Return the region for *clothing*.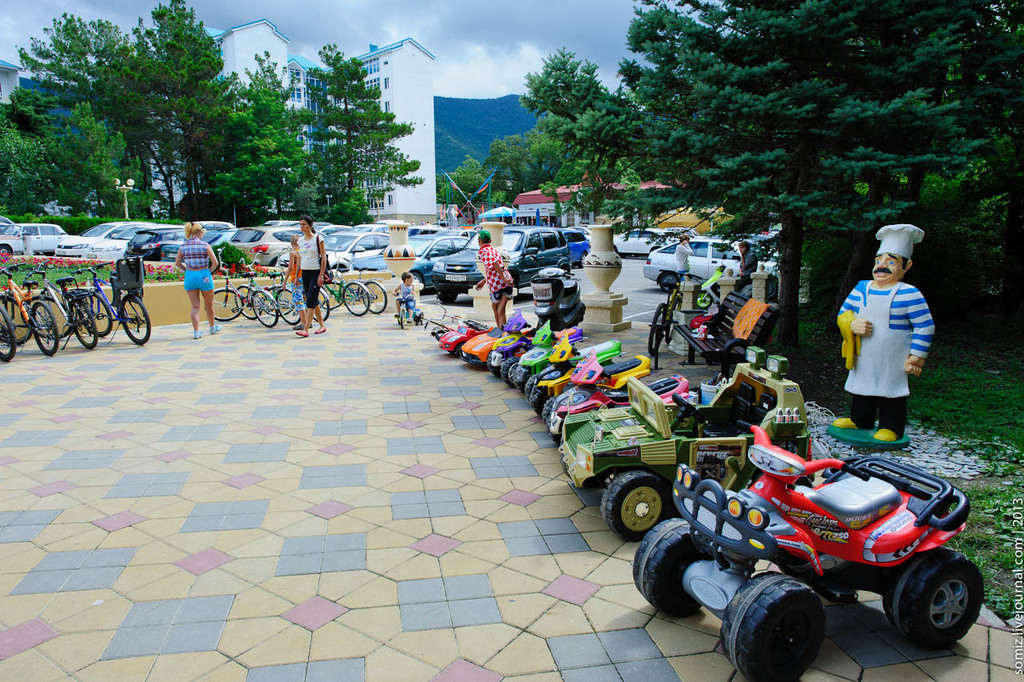
183 236 214 293.
